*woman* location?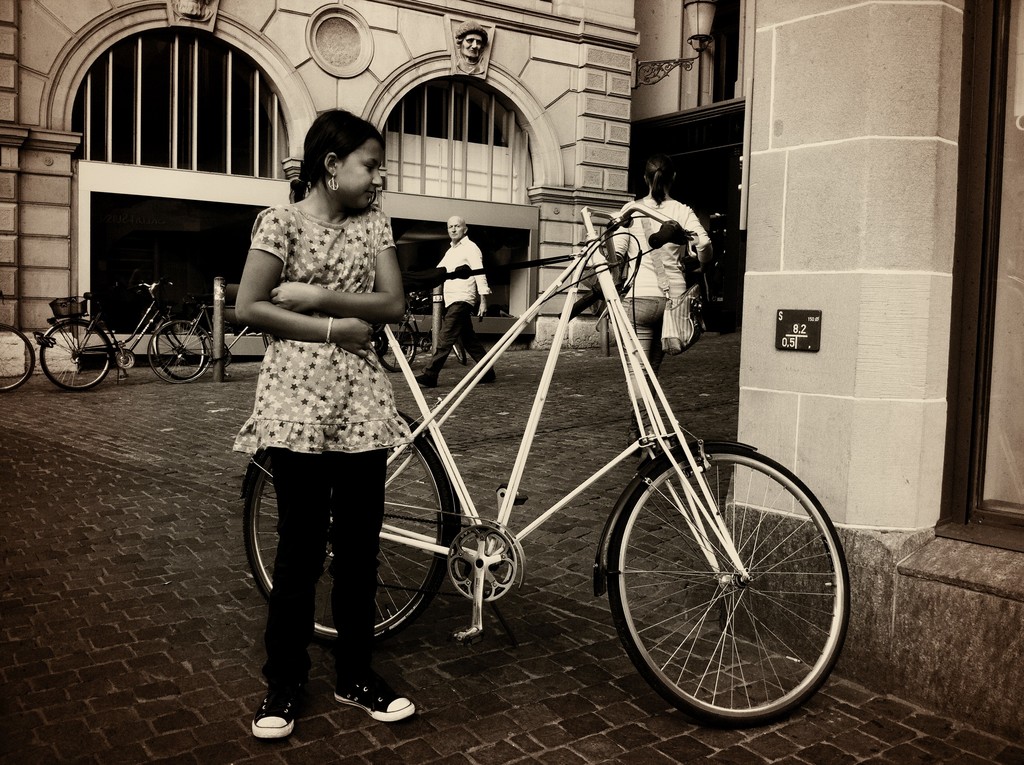
bbox=[599, 151, 718, 439]
